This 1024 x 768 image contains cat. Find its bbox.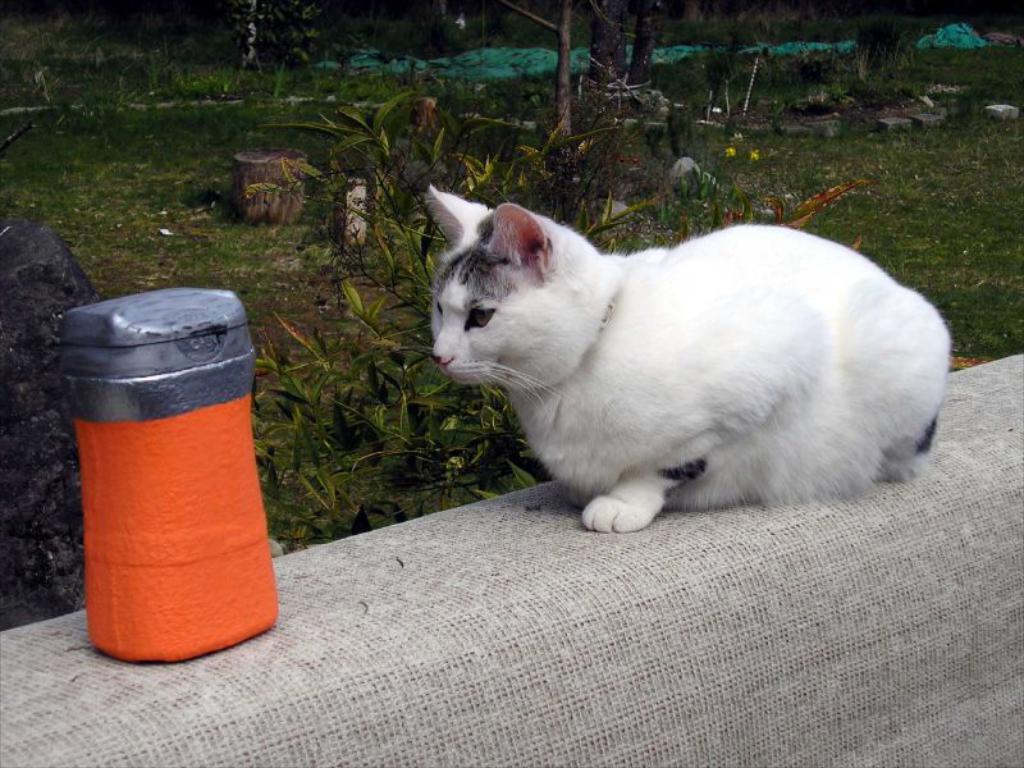
select_region(428, 184, 956, 544).
